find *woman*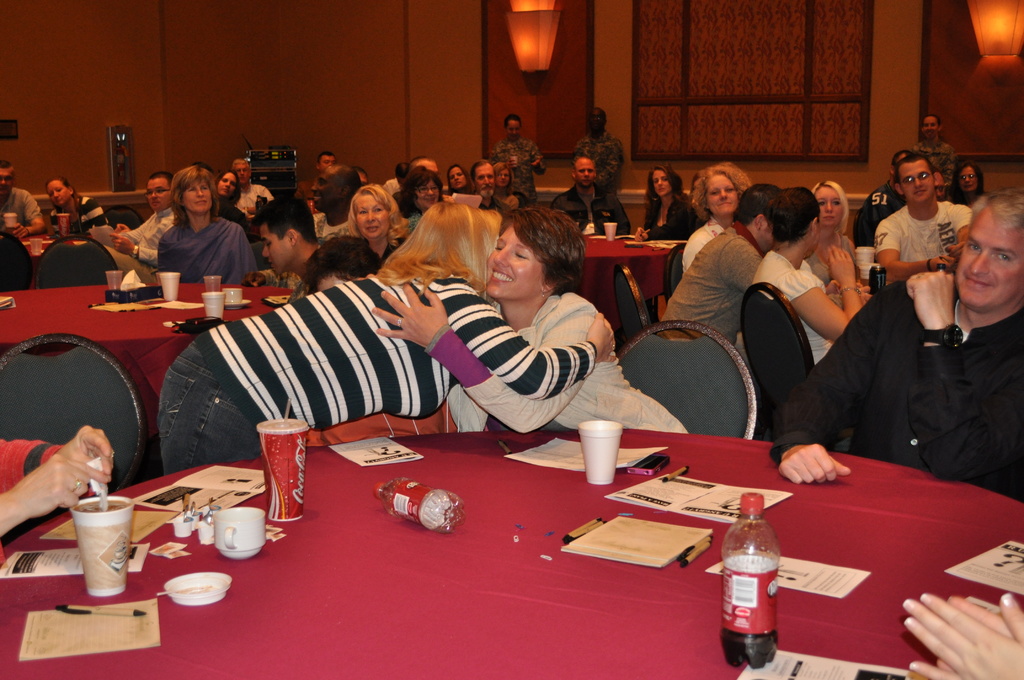
951/164/991/202
